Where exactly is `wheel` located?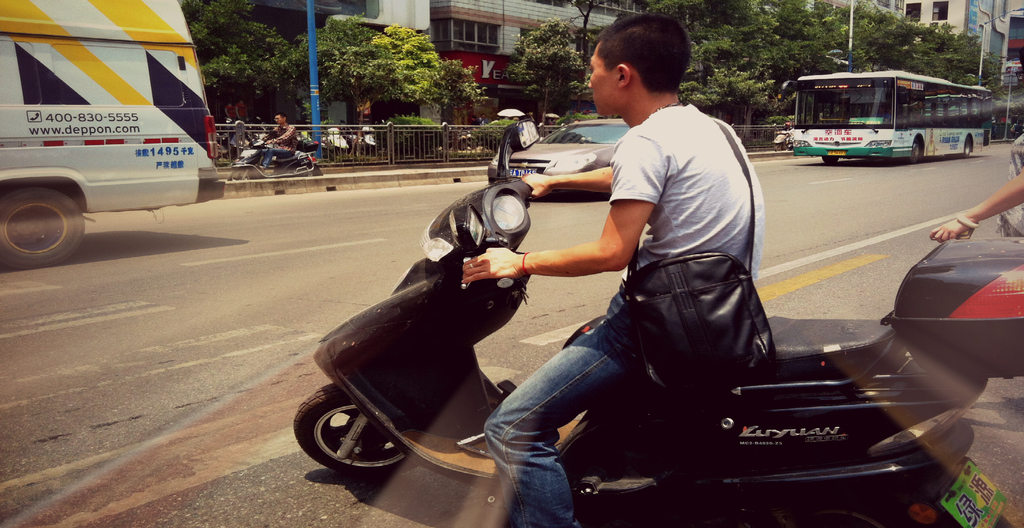
Its bounding box is pyautogui.locateOnScreen(965, 136, 975, 153).
